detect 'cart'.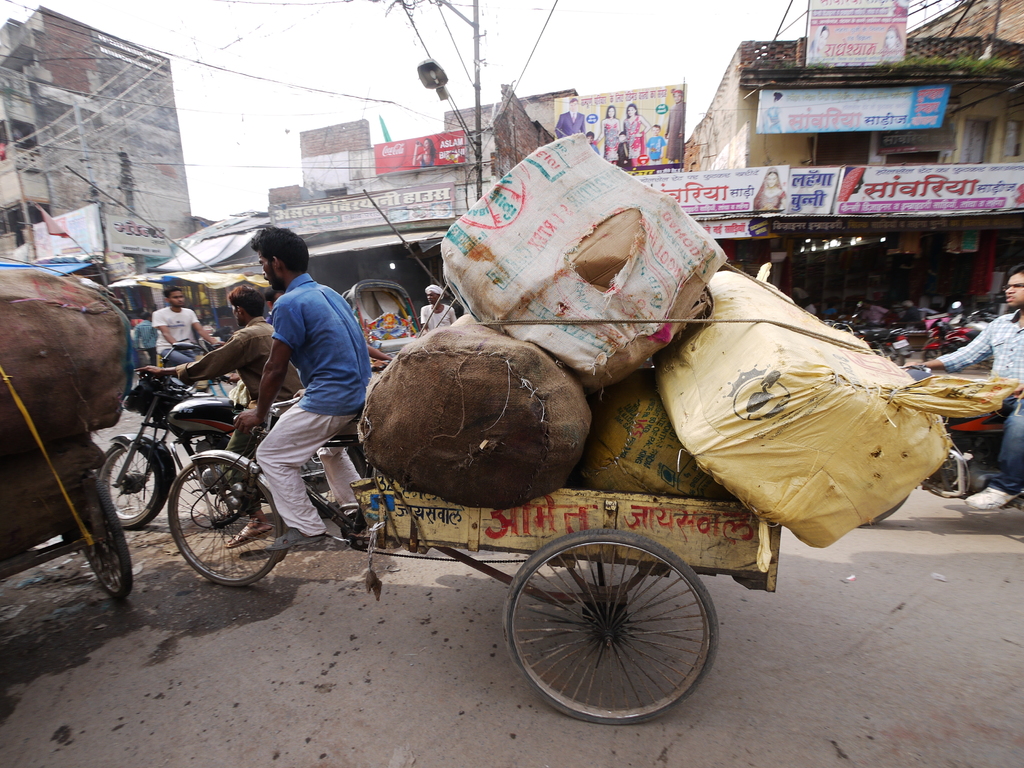
Detected at 337, 279, 427, 369.
